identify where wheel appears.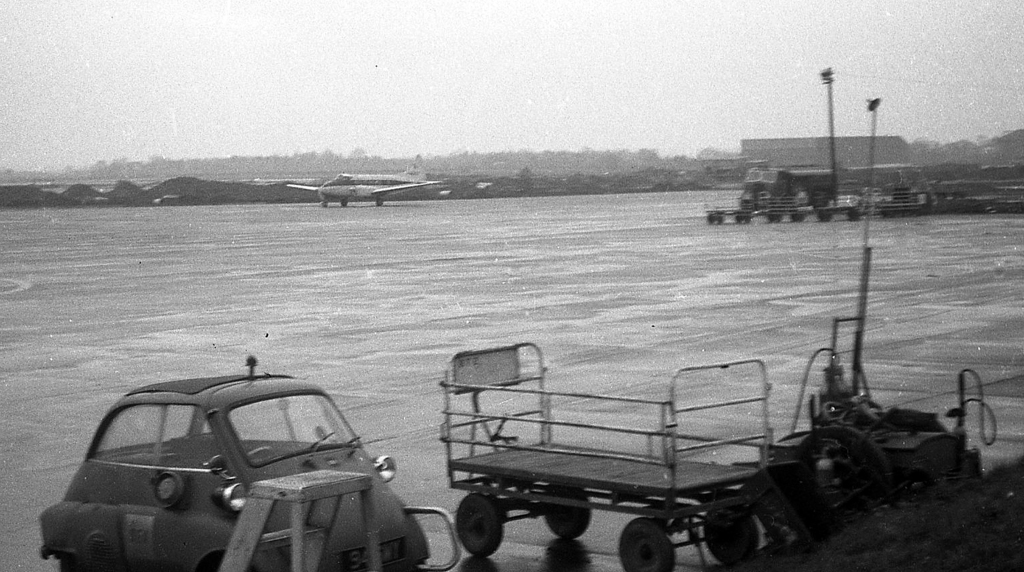
Appears at (left=623, top=516, right=677, bottom=571).
